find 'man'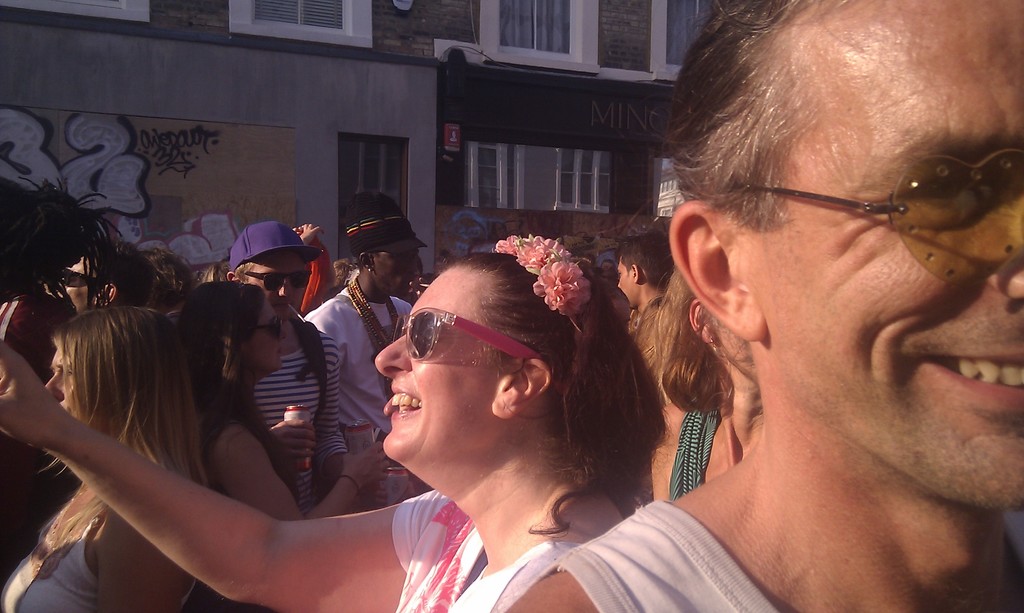
locate(616, 227, 675, 318)
